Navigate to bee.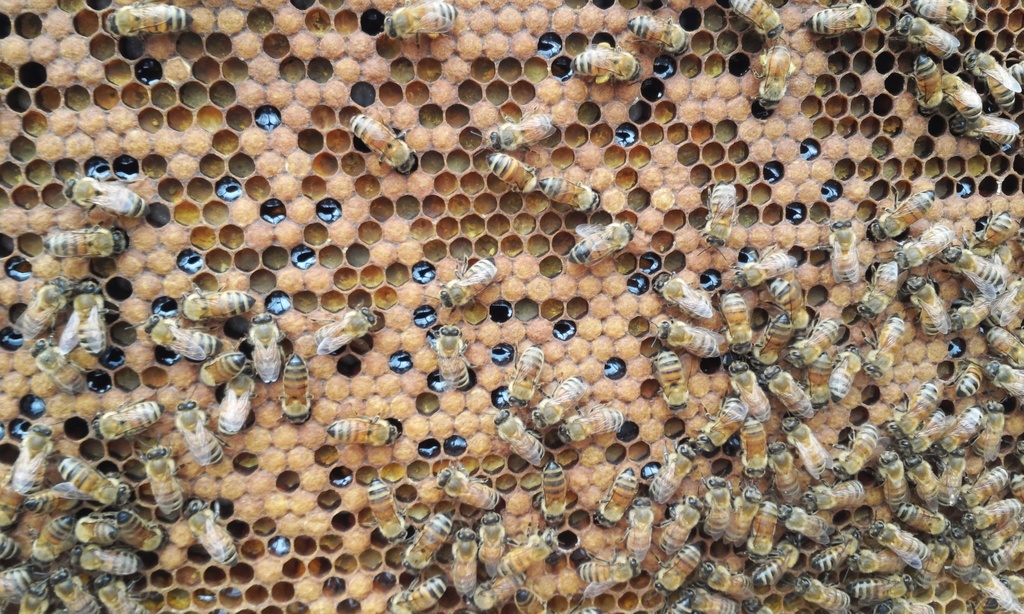
Navigation target: x1=6 y1=420 x2=62 y2=510.
